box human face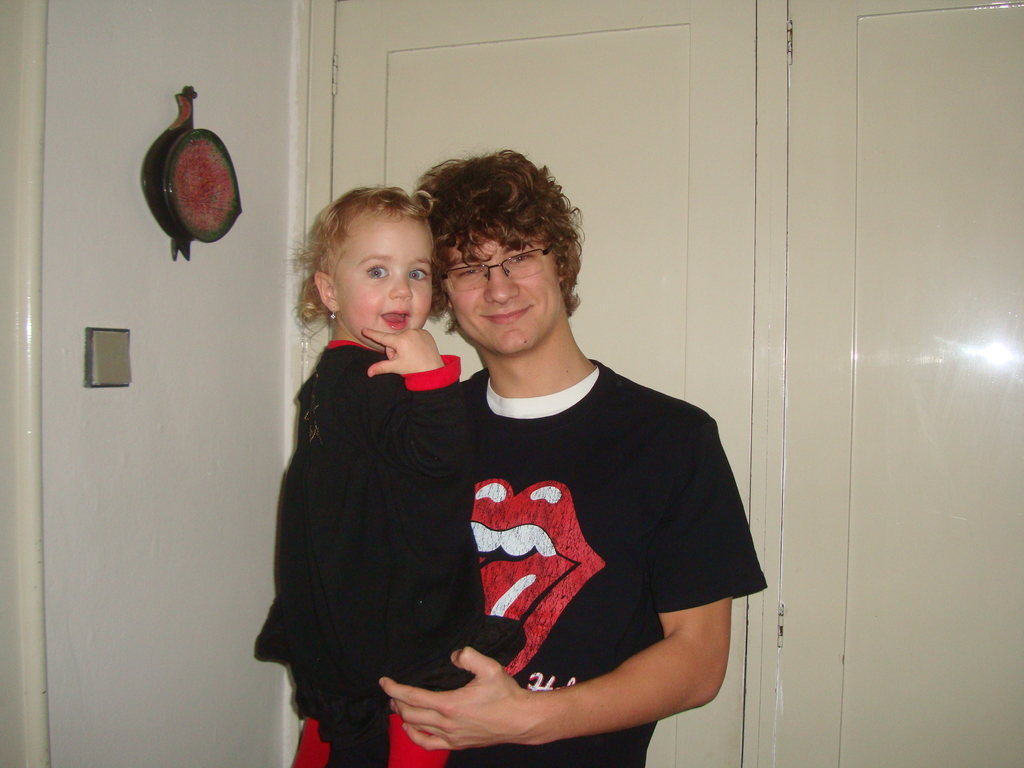
(333, 207, 435, 335)
